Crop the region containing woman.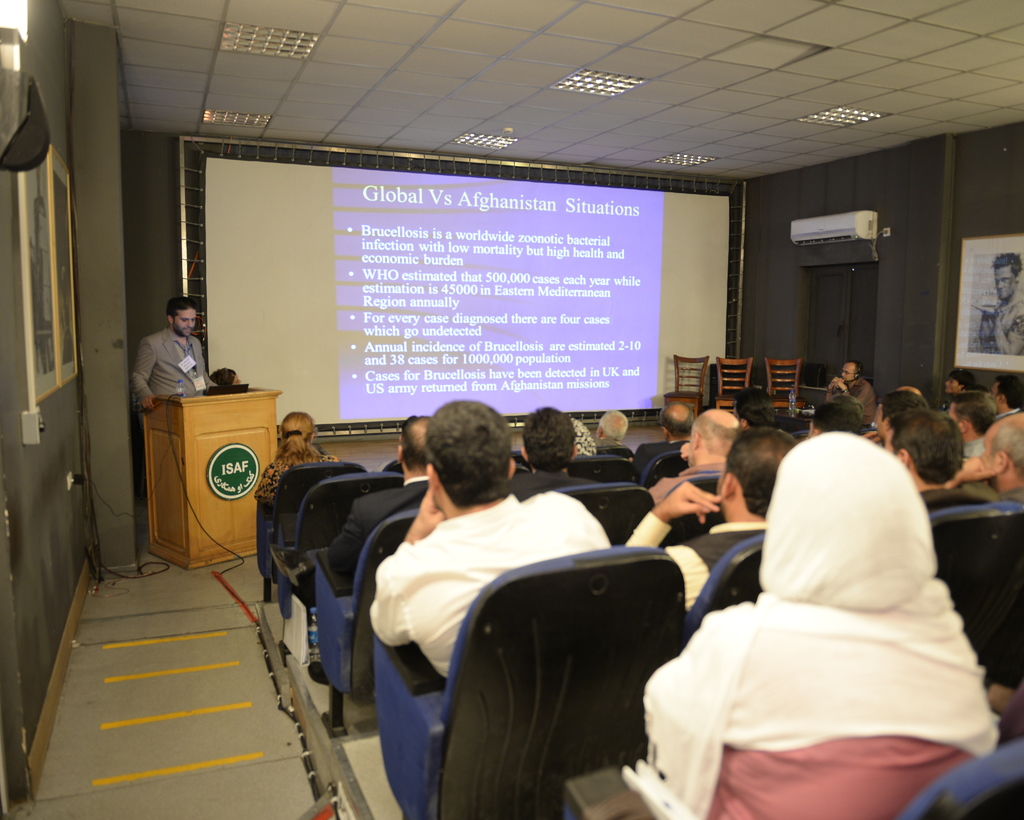
Crop region: (645, 428, 1000, 819).
